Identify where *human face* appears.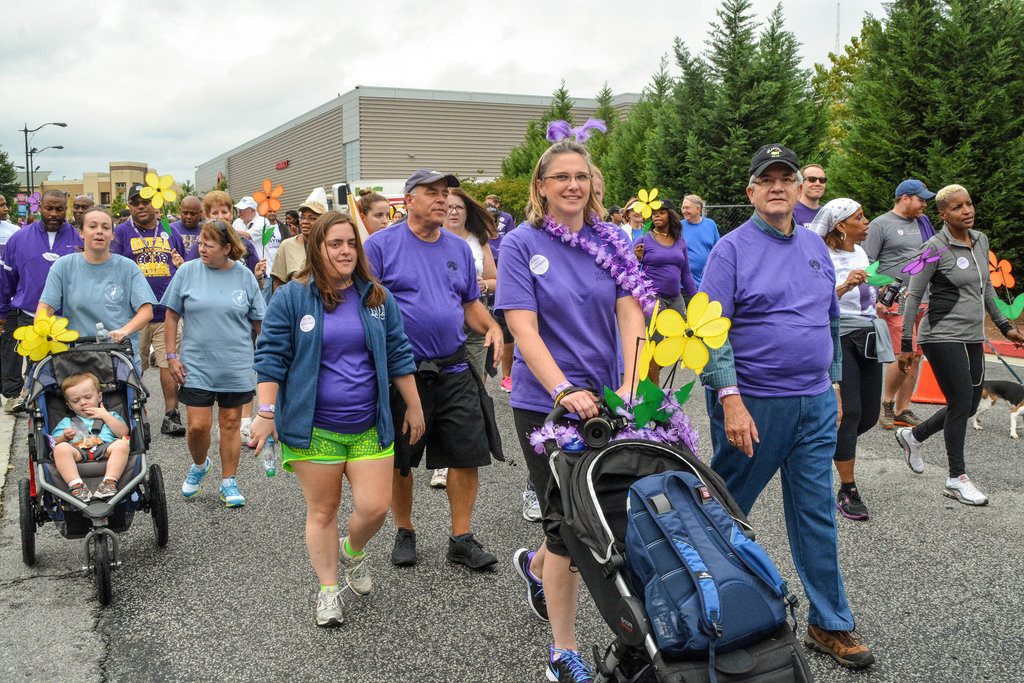
Appears at crop(627, 209, 644, 219).
